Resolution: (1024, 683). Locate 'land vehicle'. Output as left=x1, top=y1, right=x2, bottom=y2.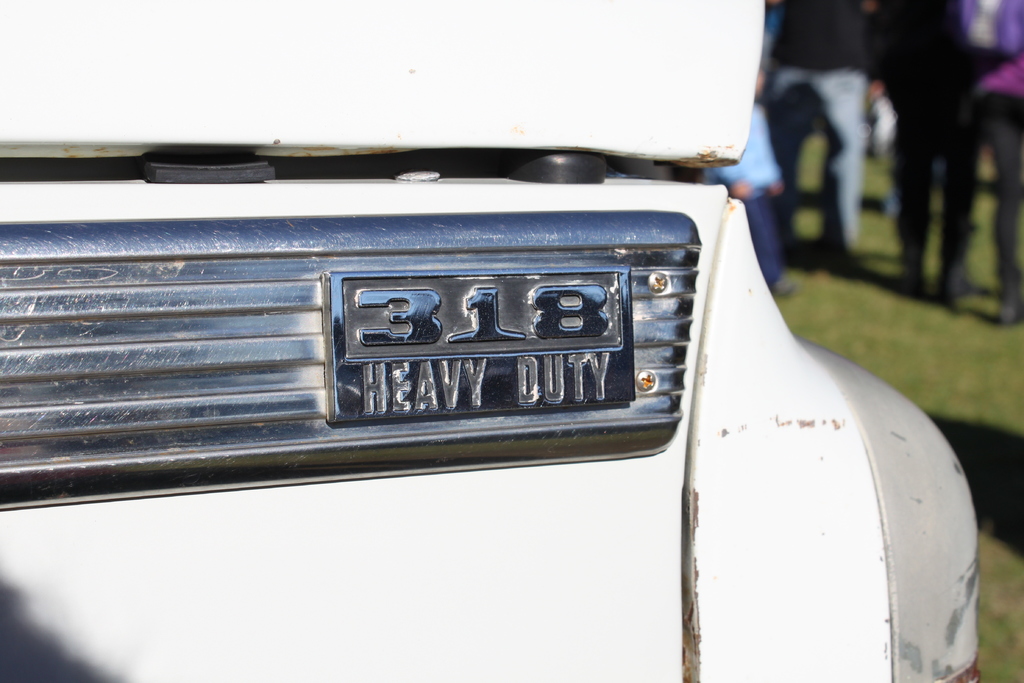
left=0, top=0, right=988, bottom=682.
